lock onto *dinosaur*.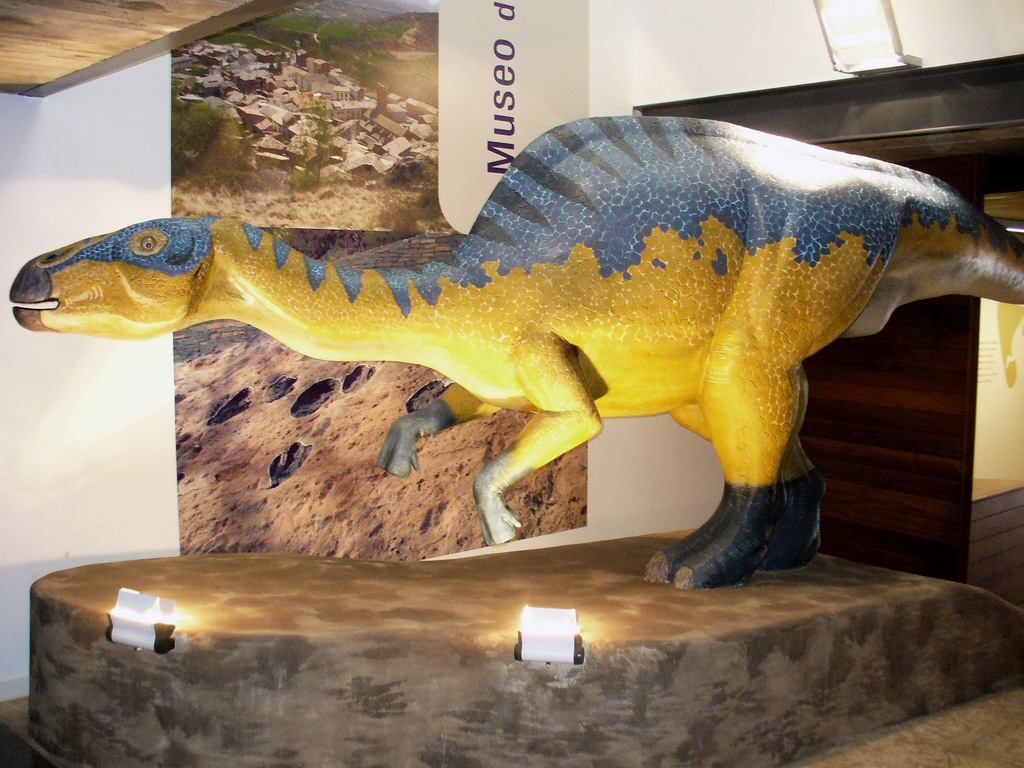
Locked: BBox(0, 114, 1023, 586).
